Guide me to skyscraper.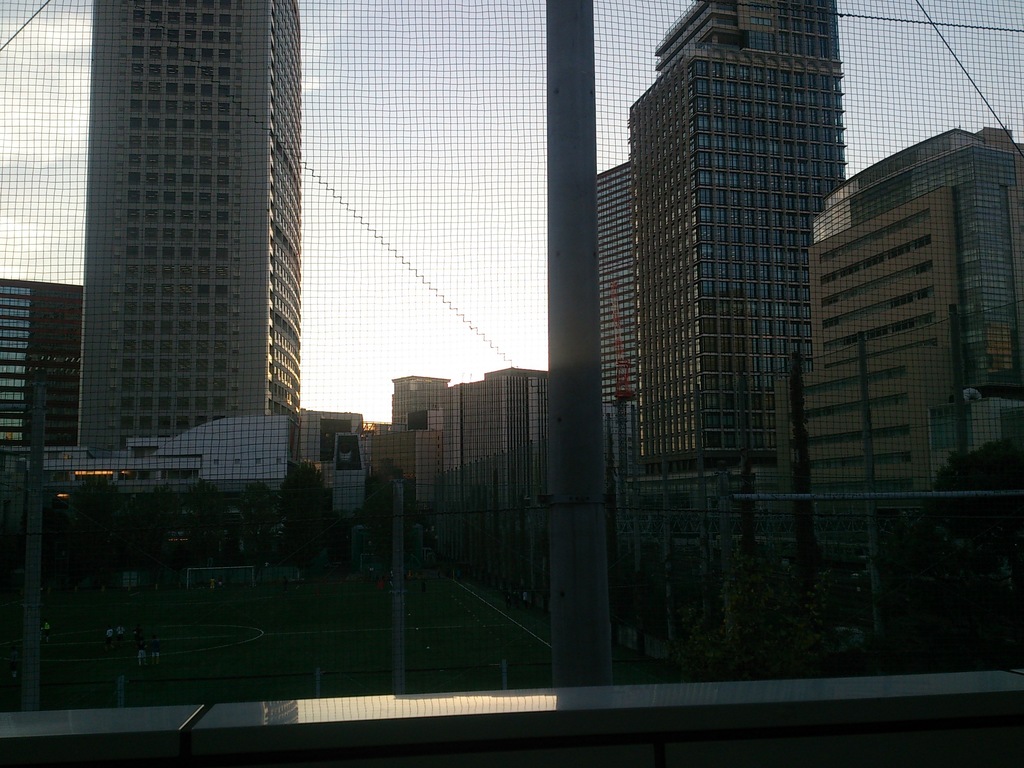
Guidance: {"x1": 626, "y1": 0, "x2": 848, "y2": 486}.
